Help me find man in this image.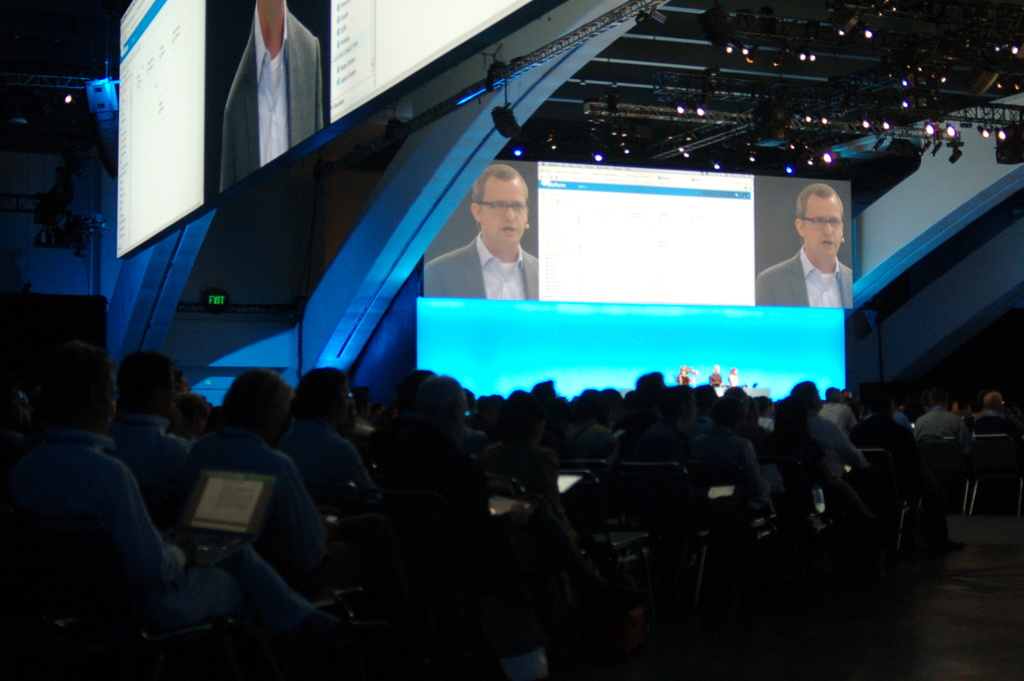
Found it: {"x1": 221, "y1": 0, "x2": 324, "y2": 195}.
